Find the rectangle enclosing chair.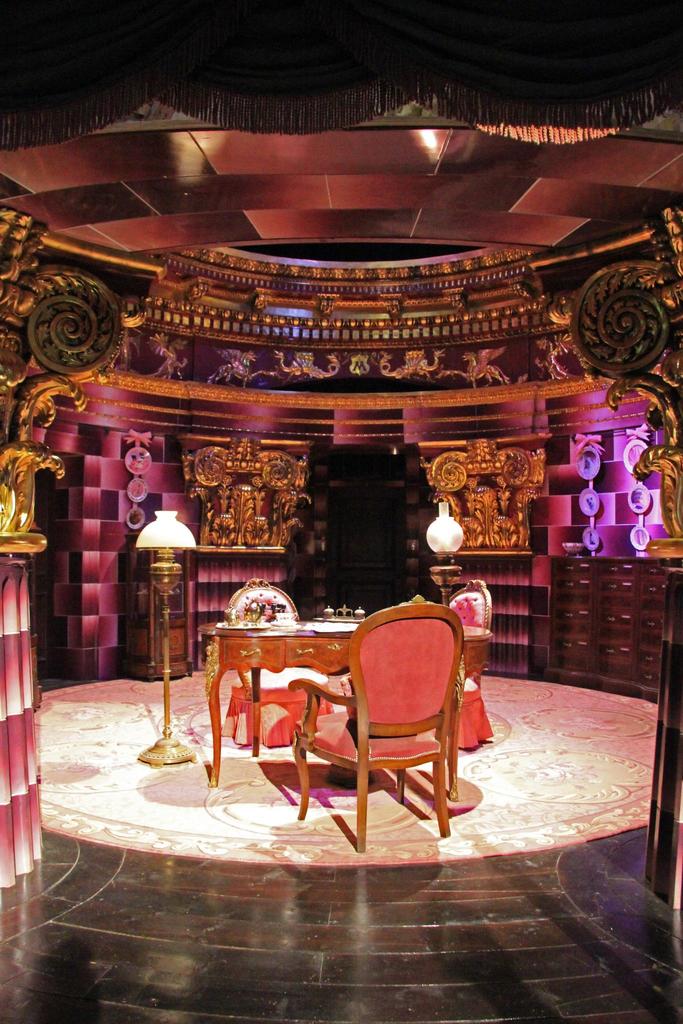
[x1=449, y1=577, x2=495, y2=744].
